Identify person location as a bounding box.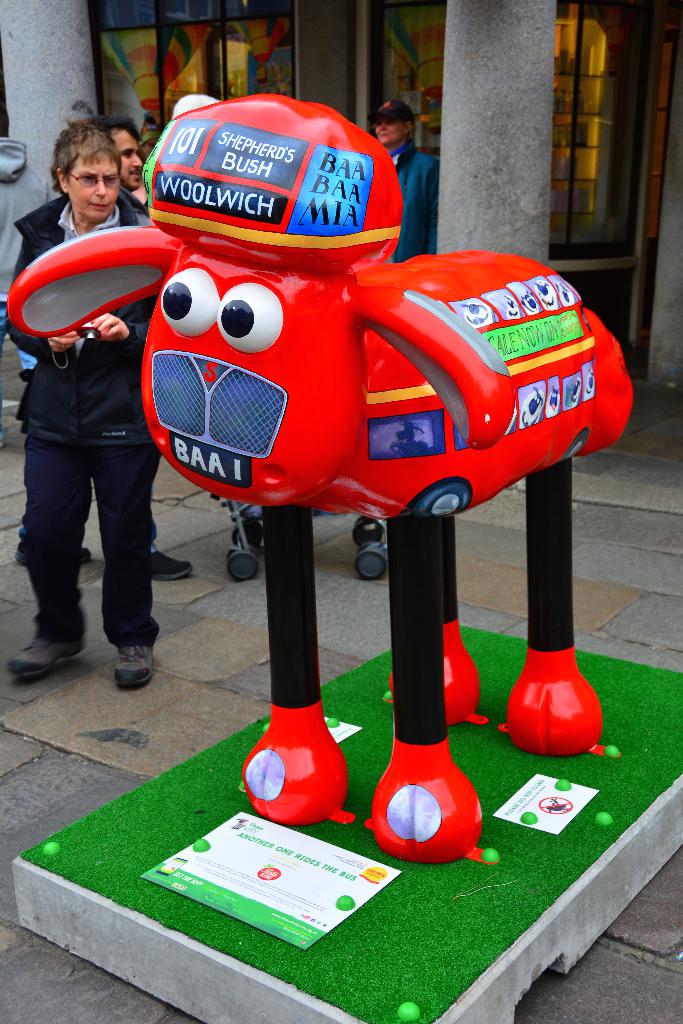
<bbox>9, 111, 201, 578</bbox>.
